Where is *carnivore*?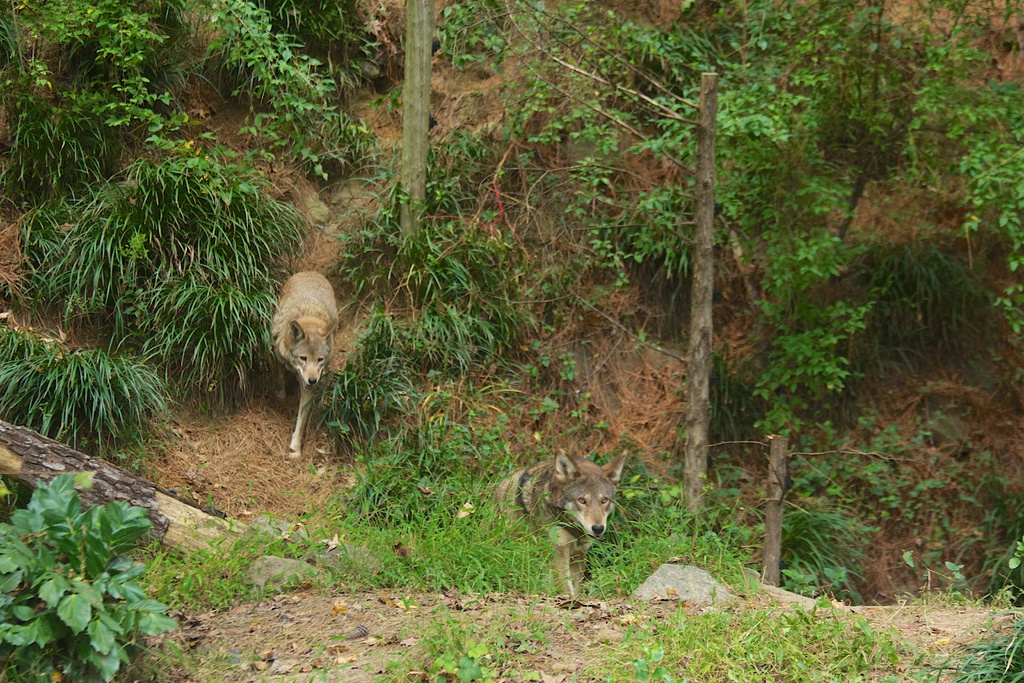
bbox=[269, 269, 340, 462].
